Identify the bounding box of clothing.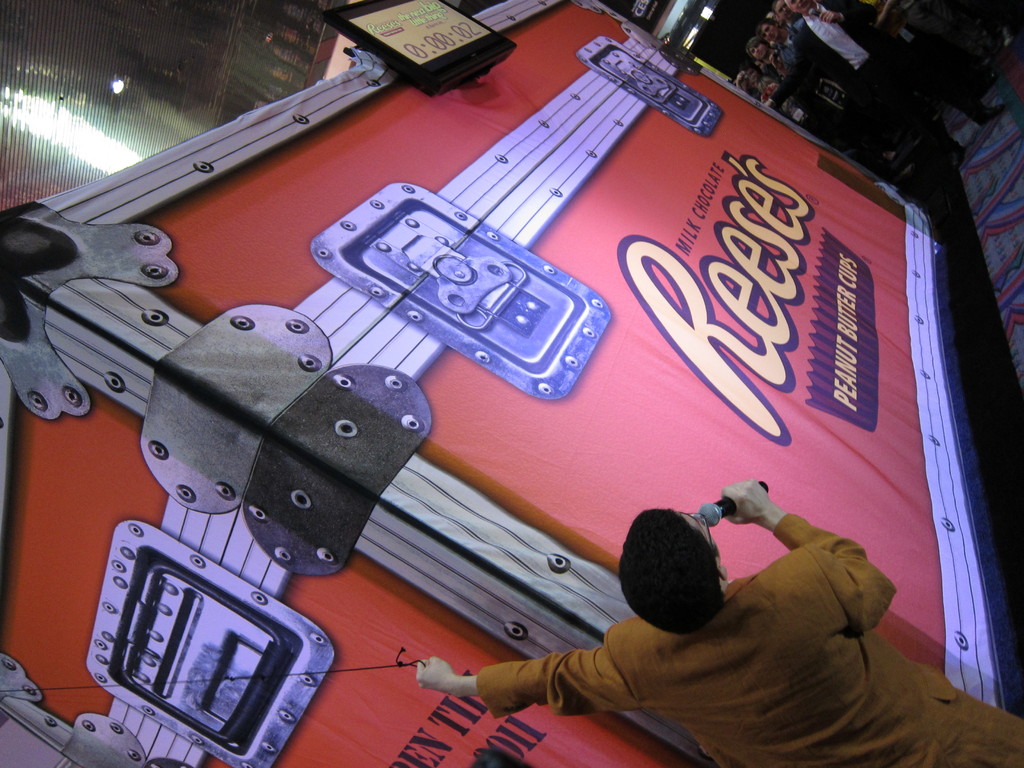
<bbox>471, 611, 1021, 765</bbox>.
